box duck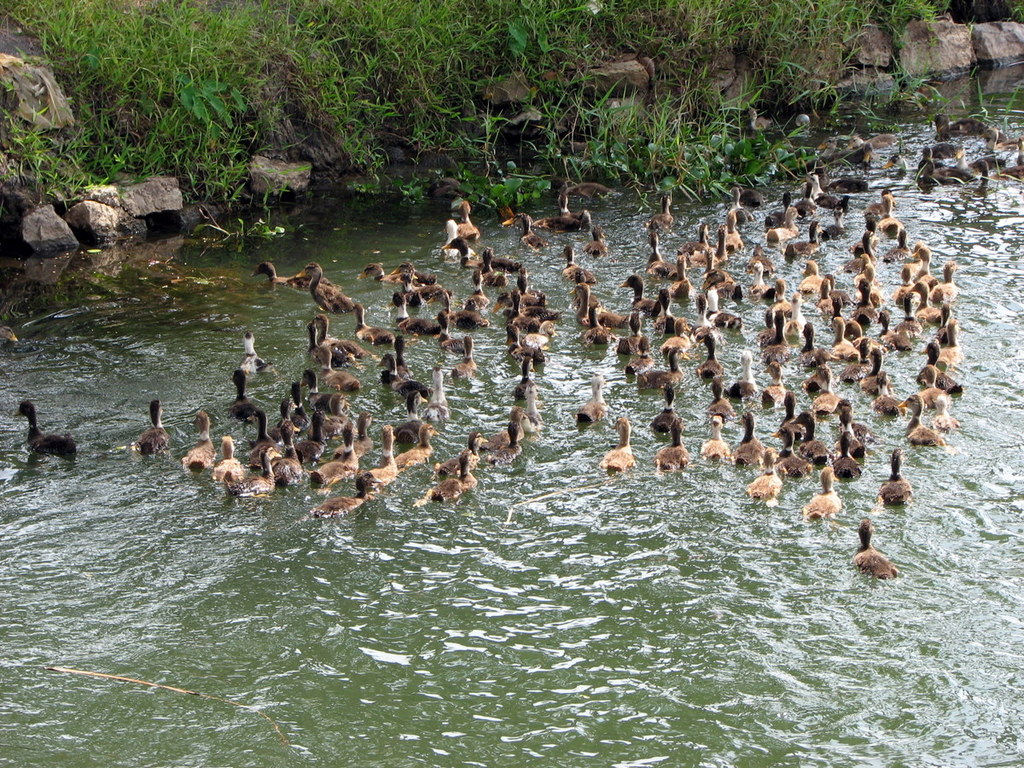
[x1=695, y1=299, x2=724, y2=340]
